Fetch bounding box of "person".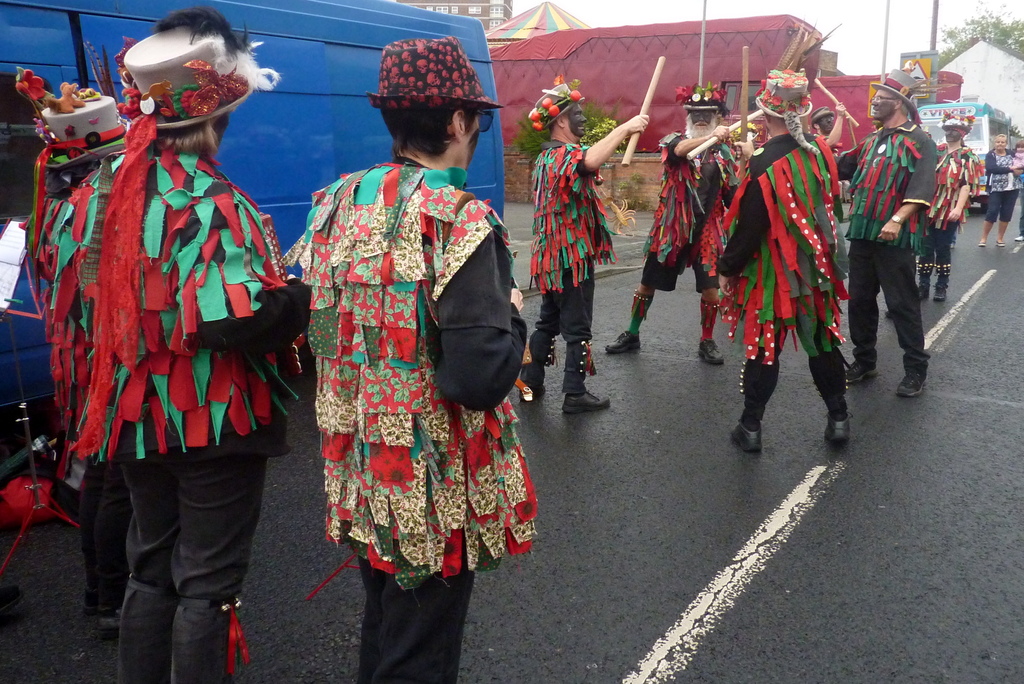
Bbox: 520 87 649 406.
